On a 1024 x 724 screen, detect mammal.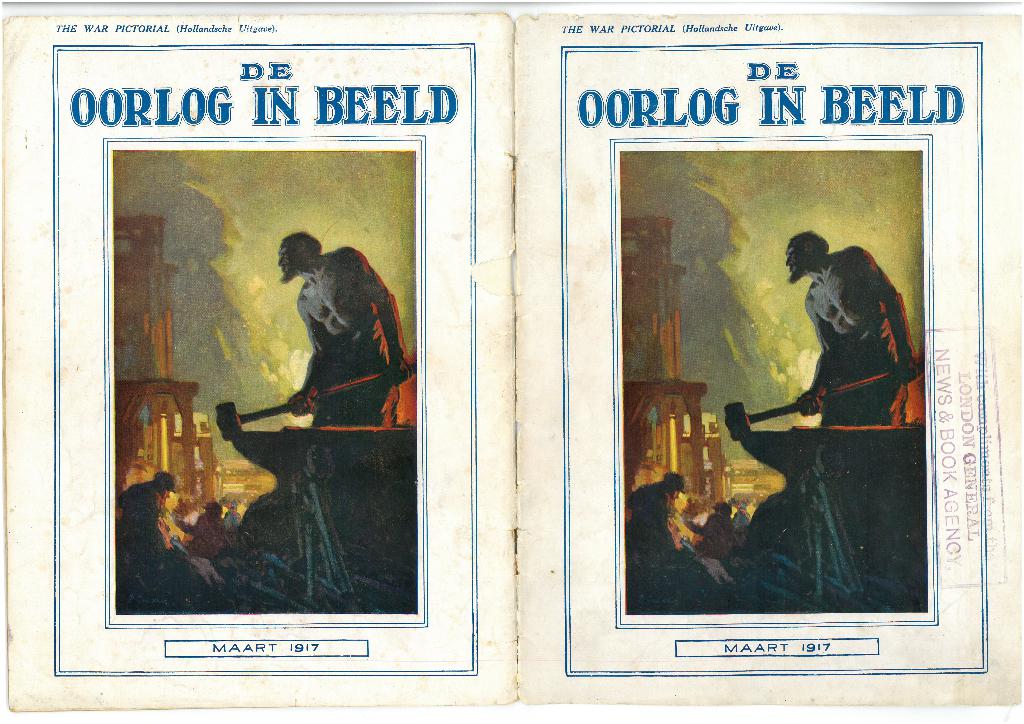
{"left": 223, "top": 501, "right": 243, "bottom": 530}.
